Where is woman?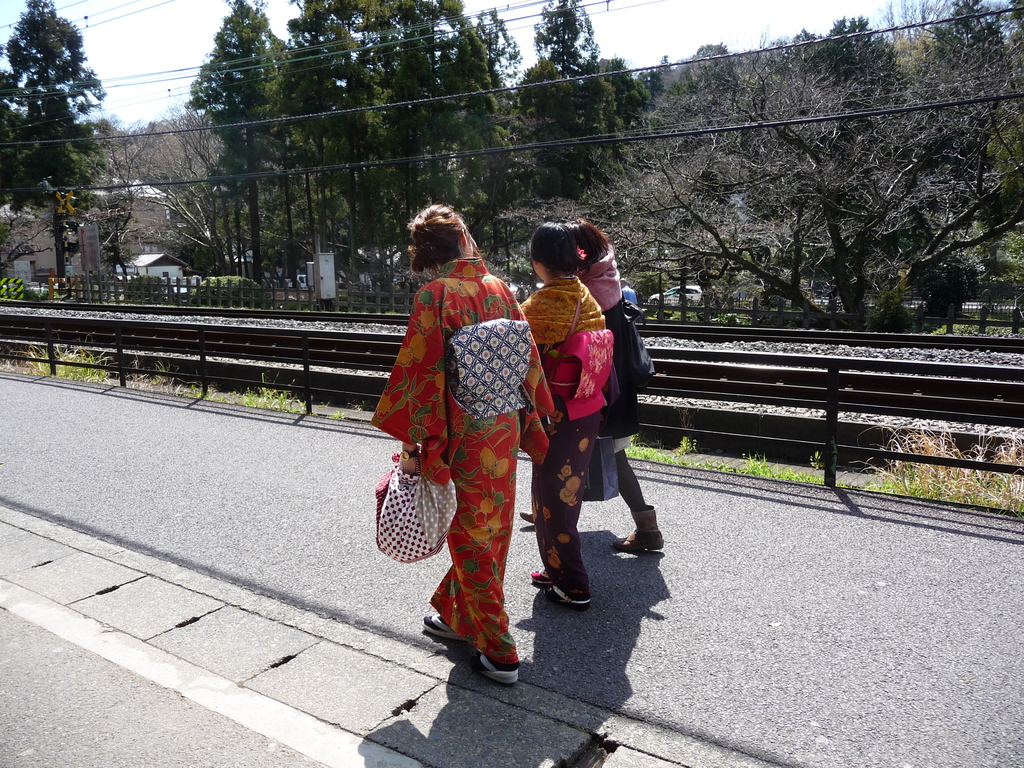
bbox=(369, 203, 554, 686).
